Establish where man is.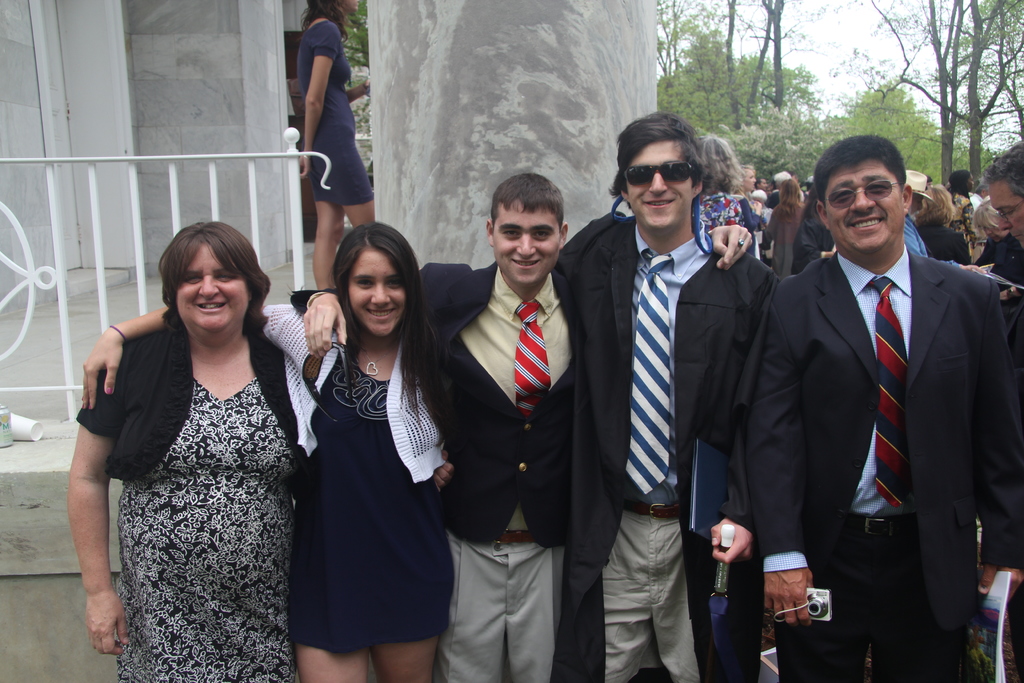
Established at Rect(976, 135, 1023, 283).
